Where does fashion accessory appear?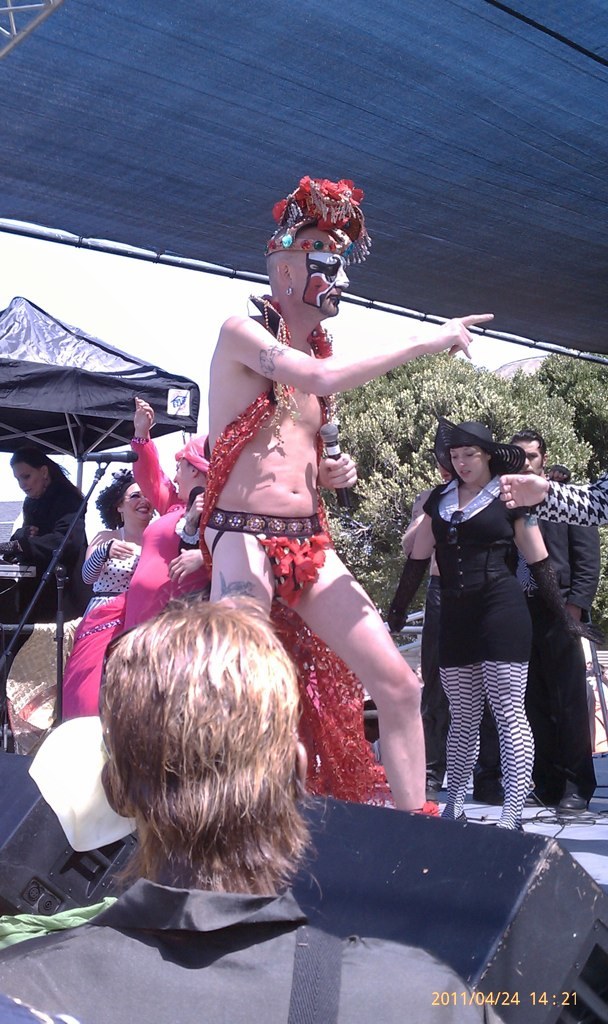
Appears at [left=443, top=508, right=465, bottom=546].
